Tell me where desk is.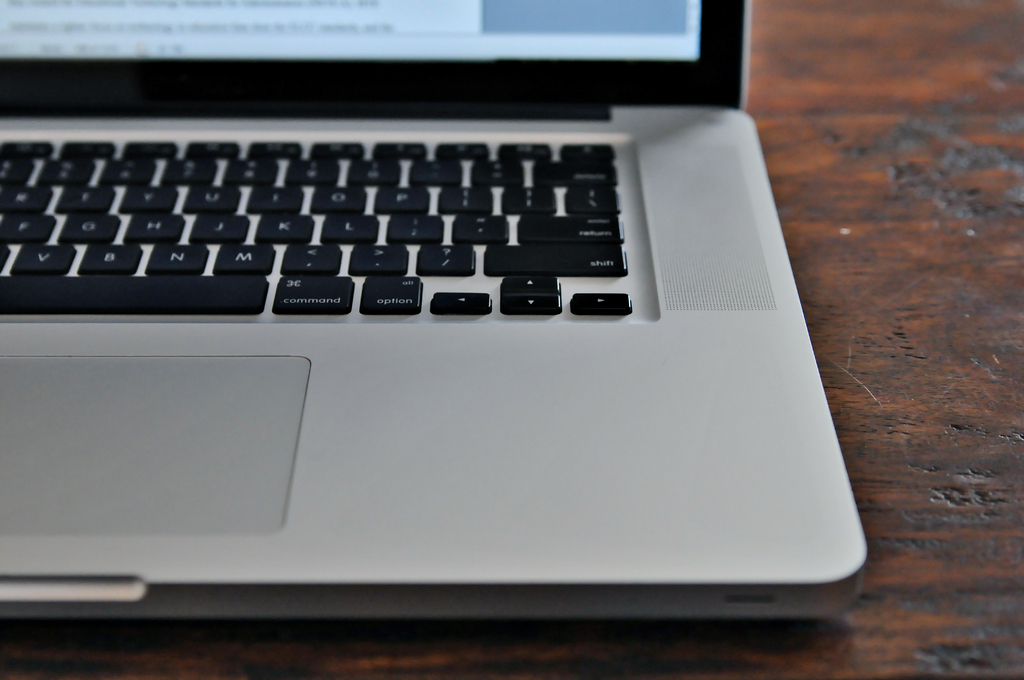
desk is at 0 0 1023 679.
